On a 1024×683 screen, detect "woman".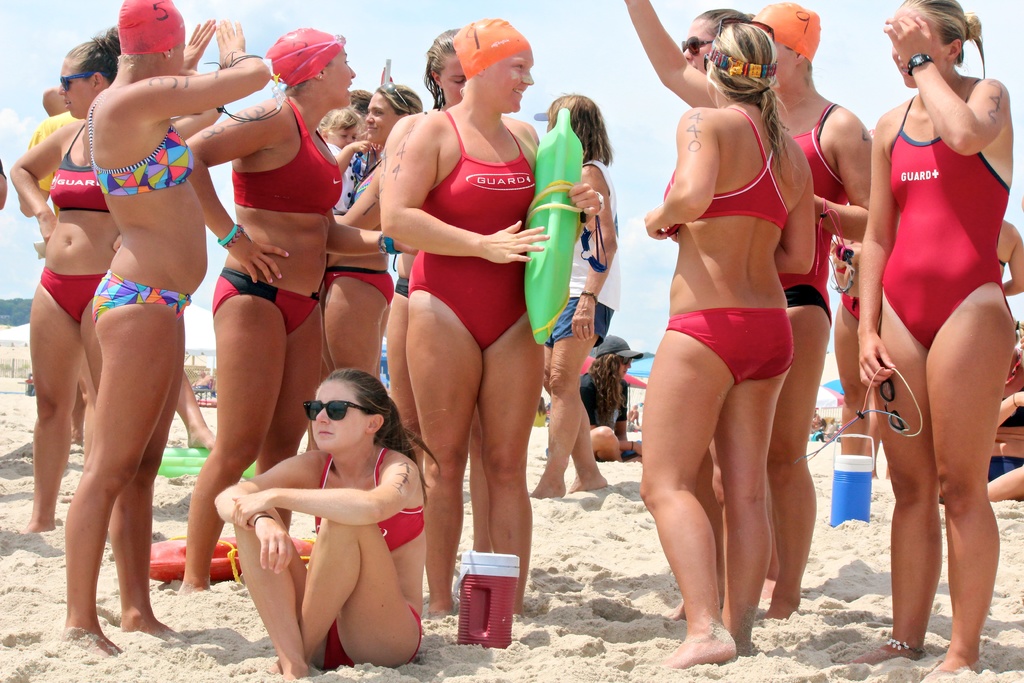
bbox=(1, 19, 127, 547).
